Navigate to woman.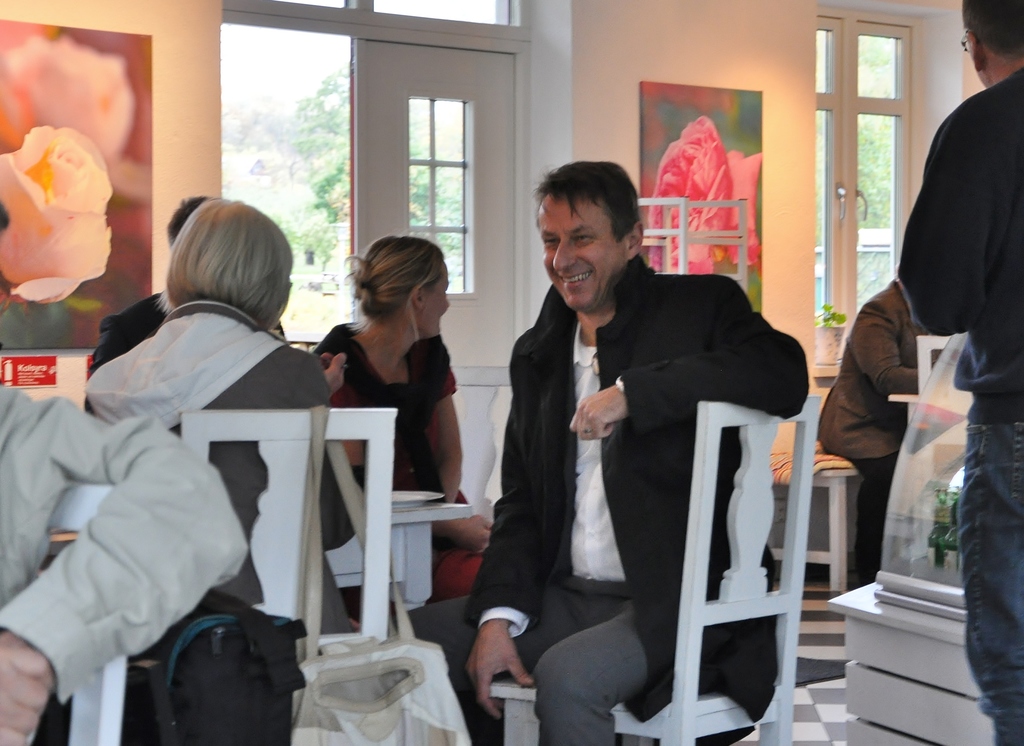
Navigation target: left=301, top=222, right=478, bottom=539.
